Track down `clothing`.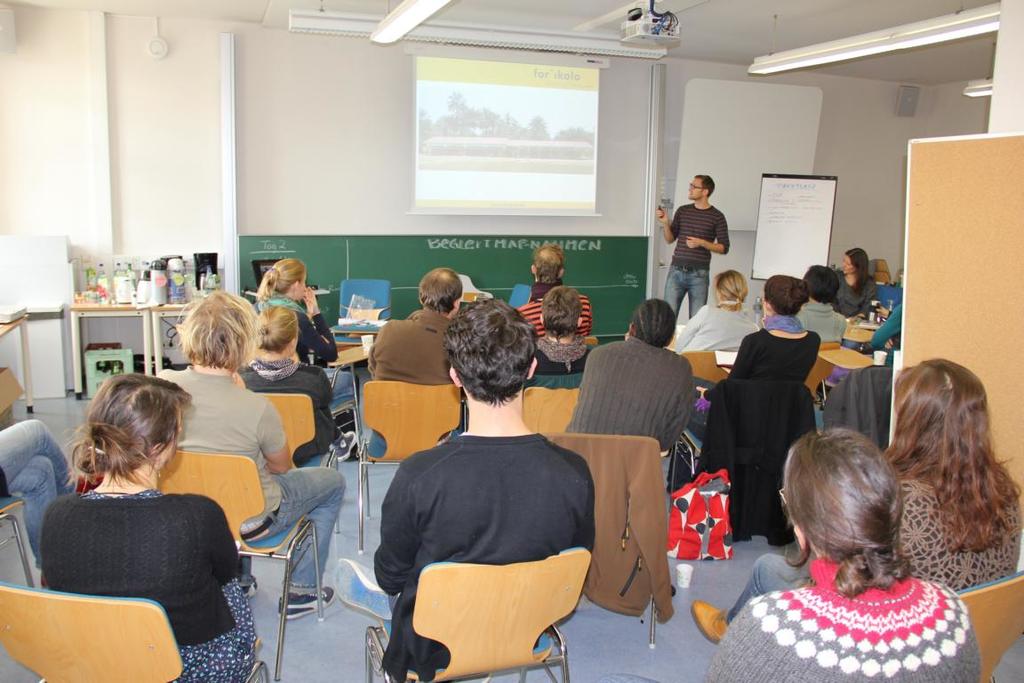
Tracked to x1=796 y1=296 x2=851 y2=335.
